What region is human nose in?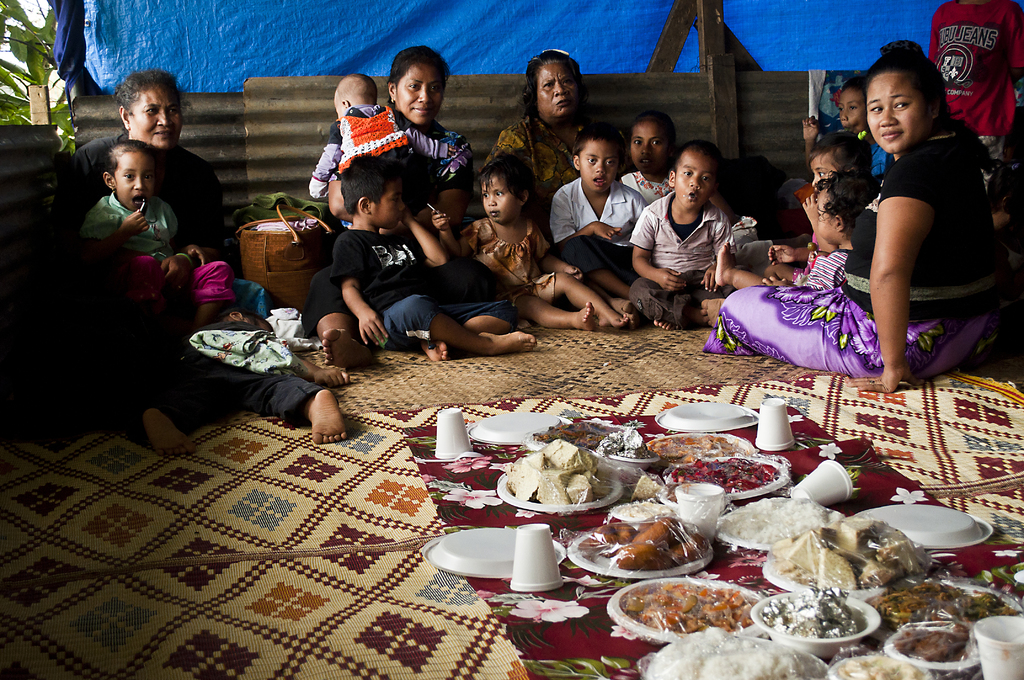
bbox=(487, 193, 500, 206).
